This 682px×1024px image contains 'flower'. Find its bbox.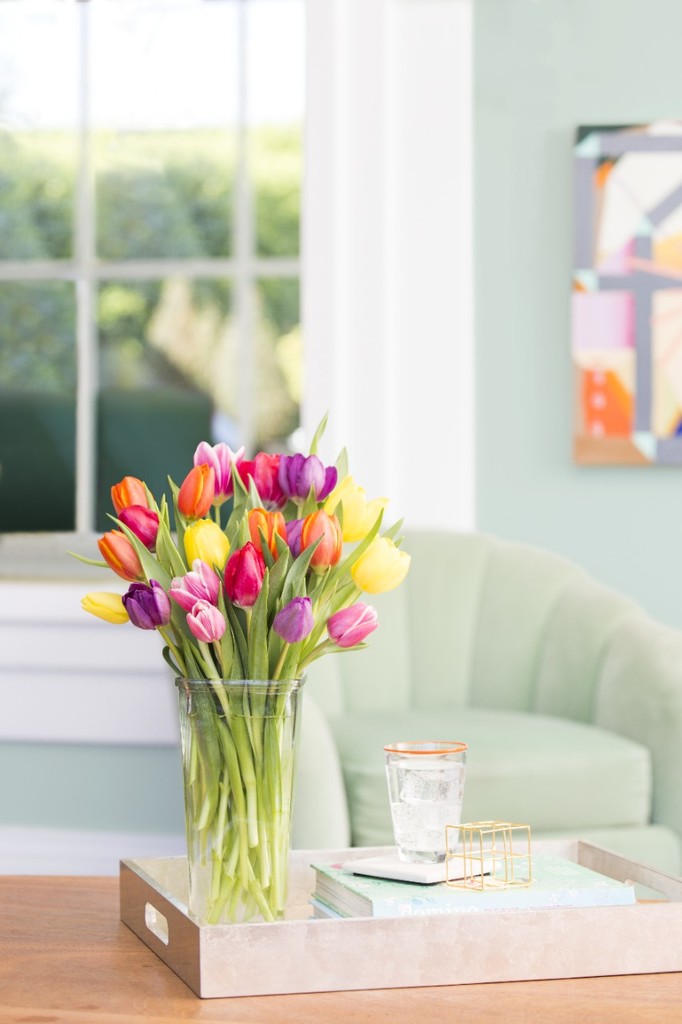
285:516:300:560.
